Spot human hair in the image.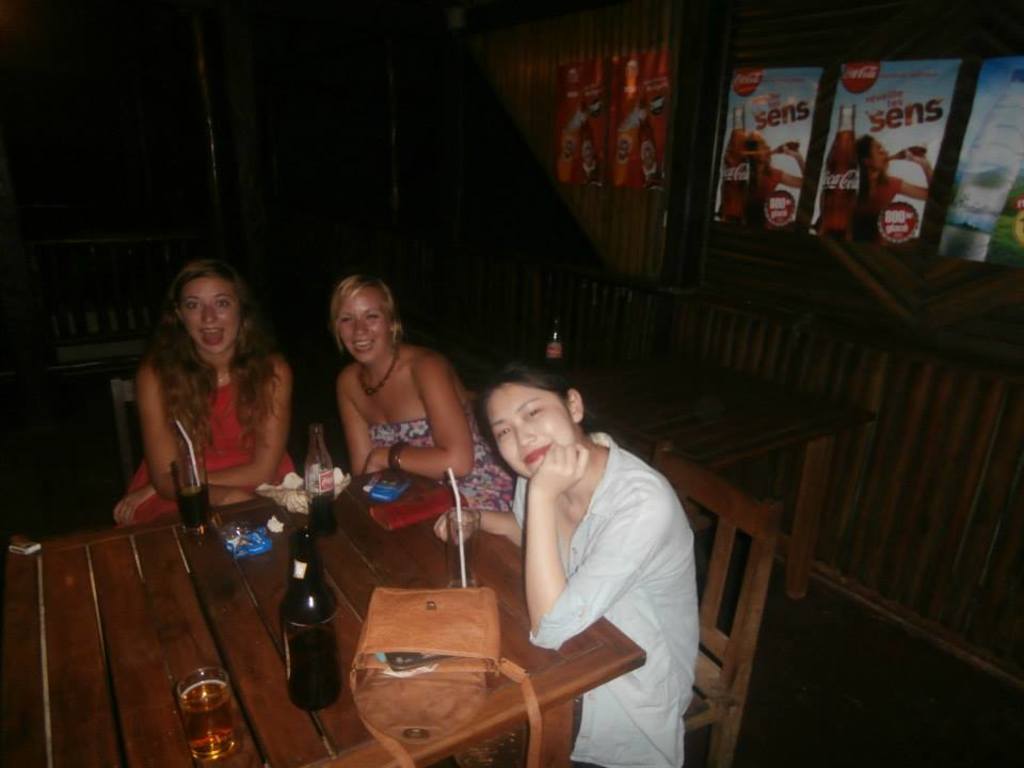
human hair found at rect(331, 270, 399, 349).
